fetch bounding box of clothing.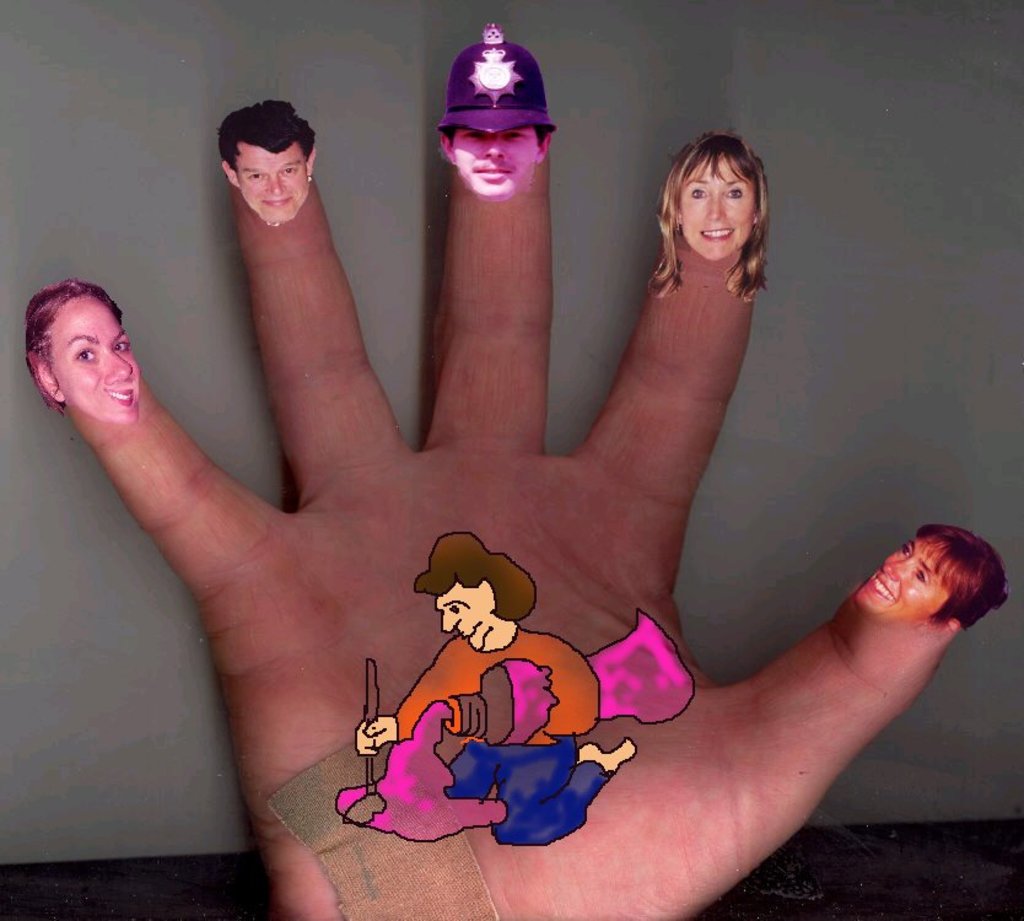
Bbox: region(648, 135, 760, 308).
